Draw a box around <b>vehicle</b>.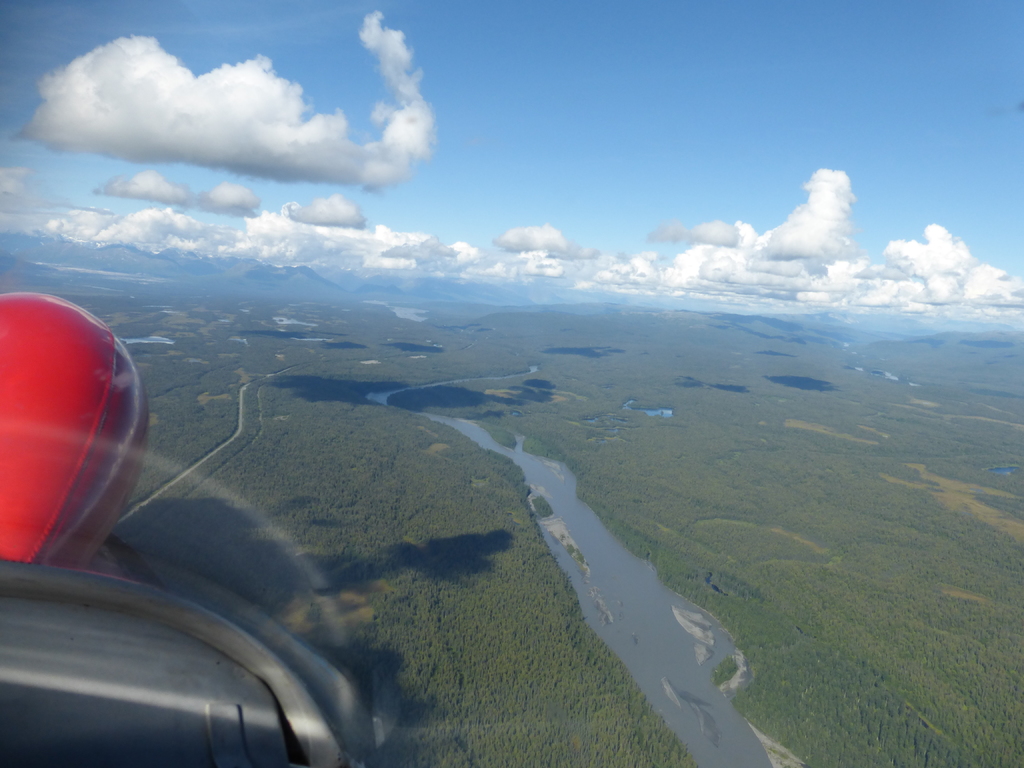
0 288 362 767.
